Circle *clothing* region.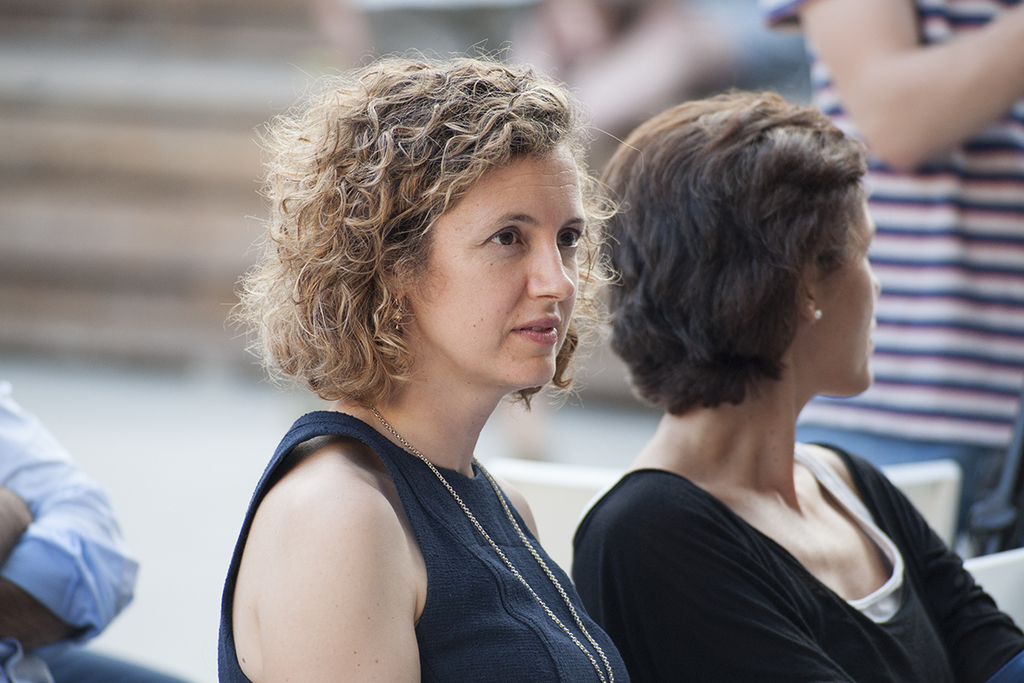
Region: [566, 463, 1023, 682].
